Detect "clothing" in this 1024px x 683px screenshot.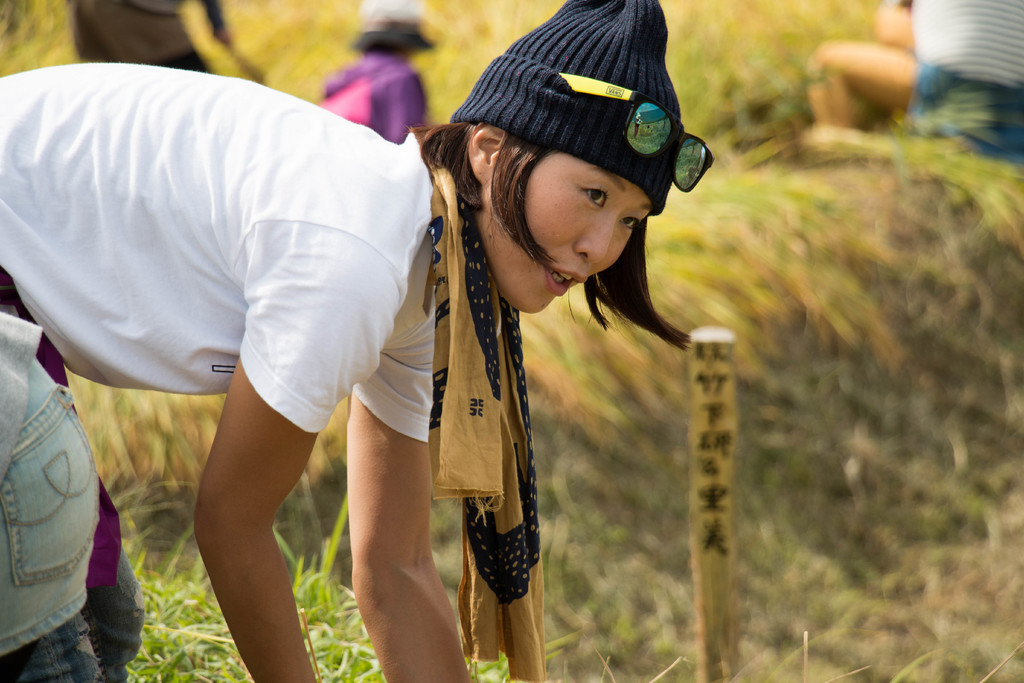
Detection: <bbox>443, 3, 729, 224</bbox>.
